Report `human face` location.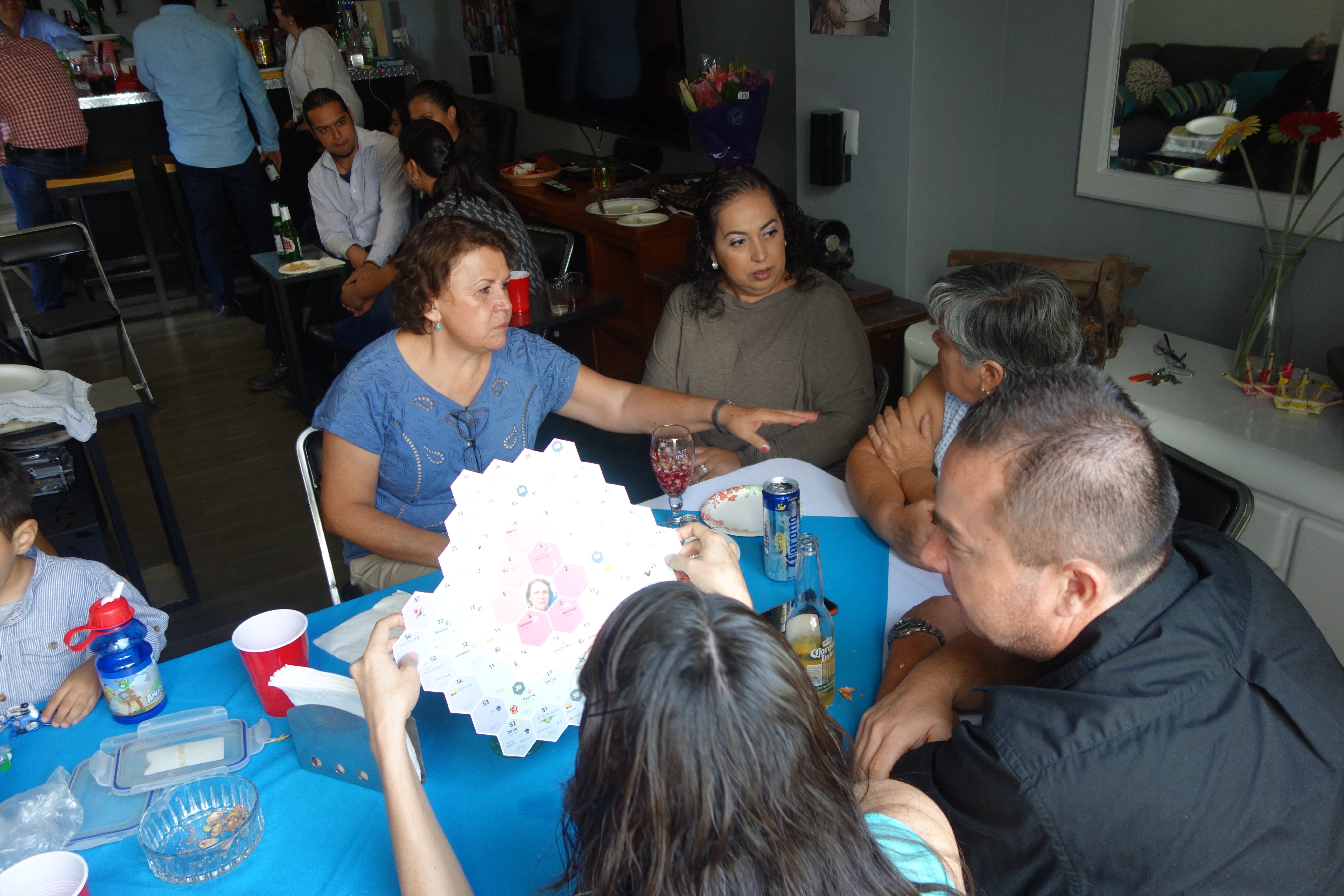
Report: <bbox>100, 24, 110, 32</bbox>.
